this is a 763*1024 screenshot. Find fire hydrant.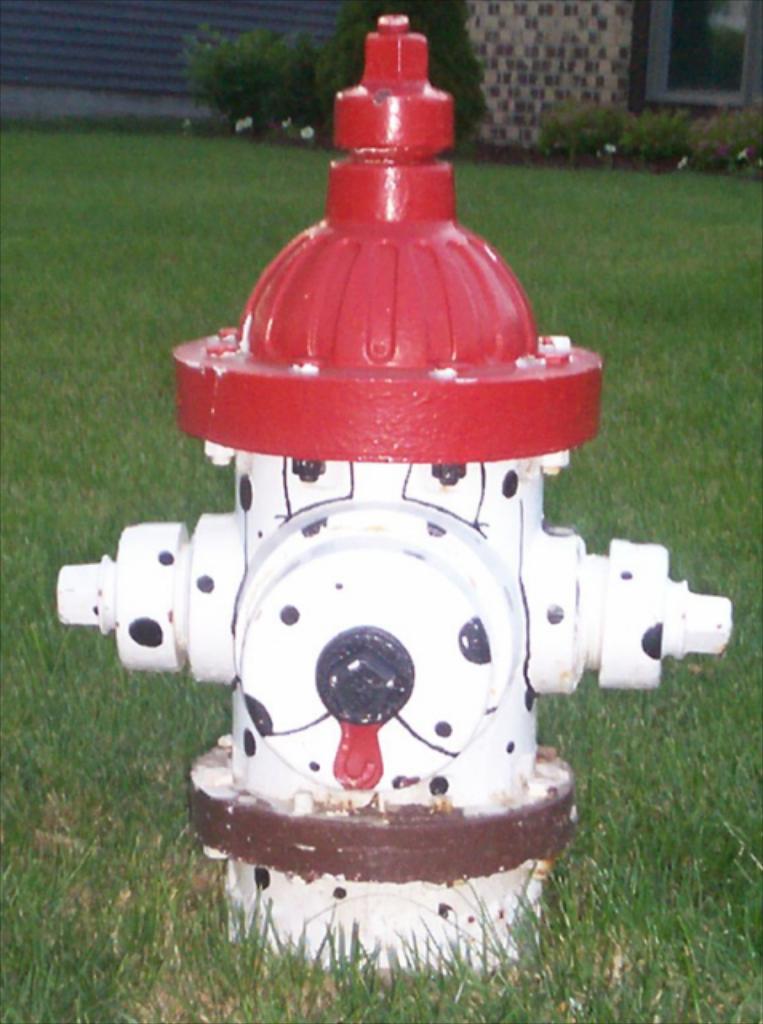
Bounding box: bbox=(54, 10, 736, 965).
